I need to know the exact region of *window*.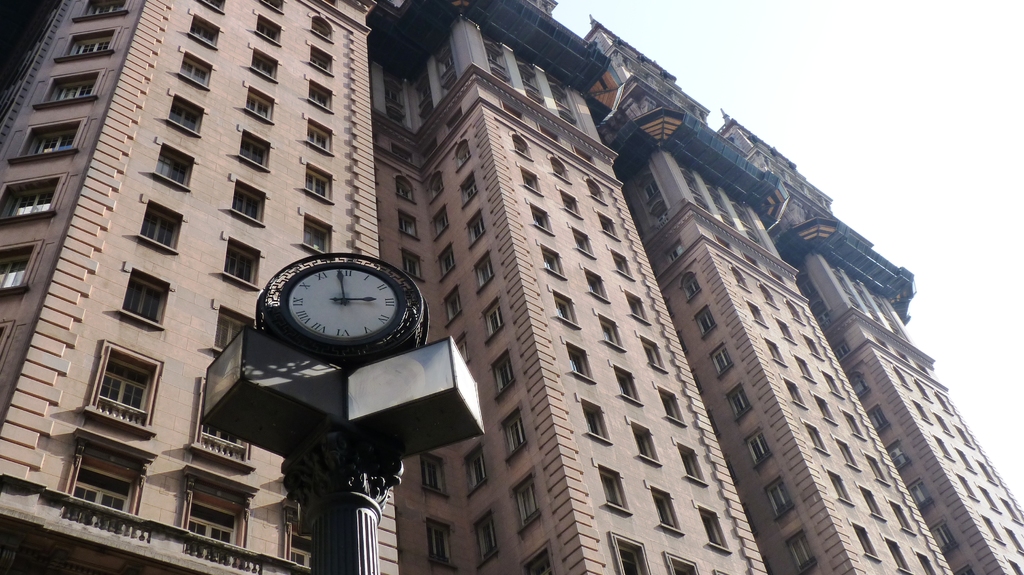
Region: bbox=(502, 406, 527, 461).
